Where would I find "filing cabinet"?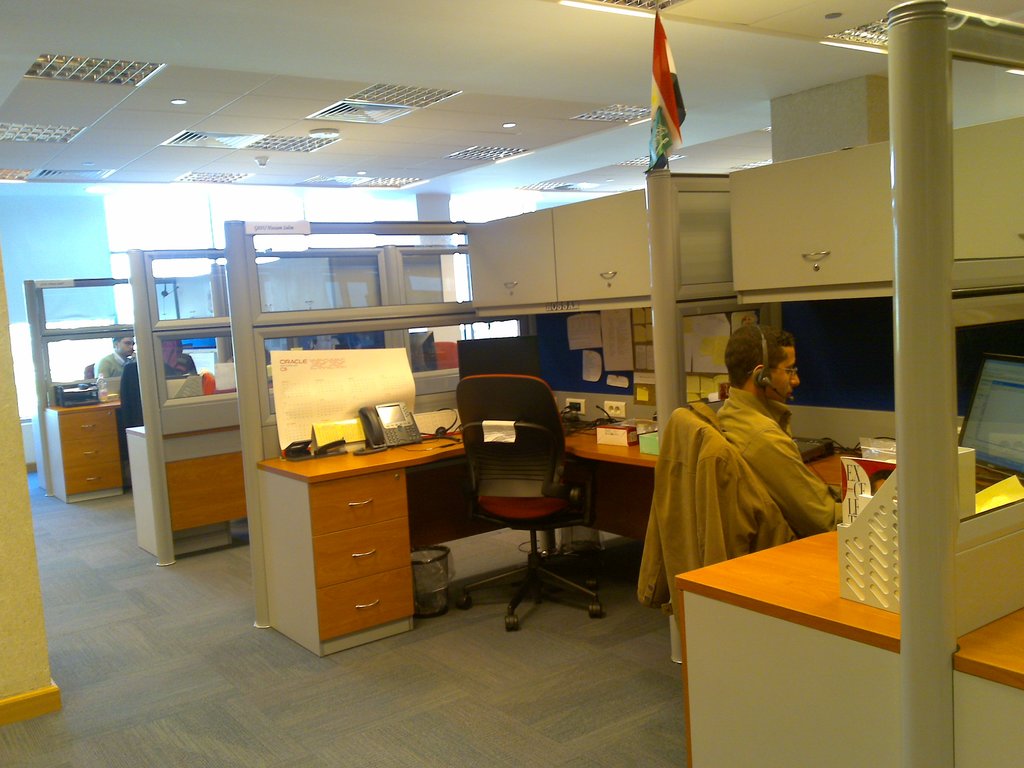
At [x1=39, y1=405, x2=124, y2=507].
